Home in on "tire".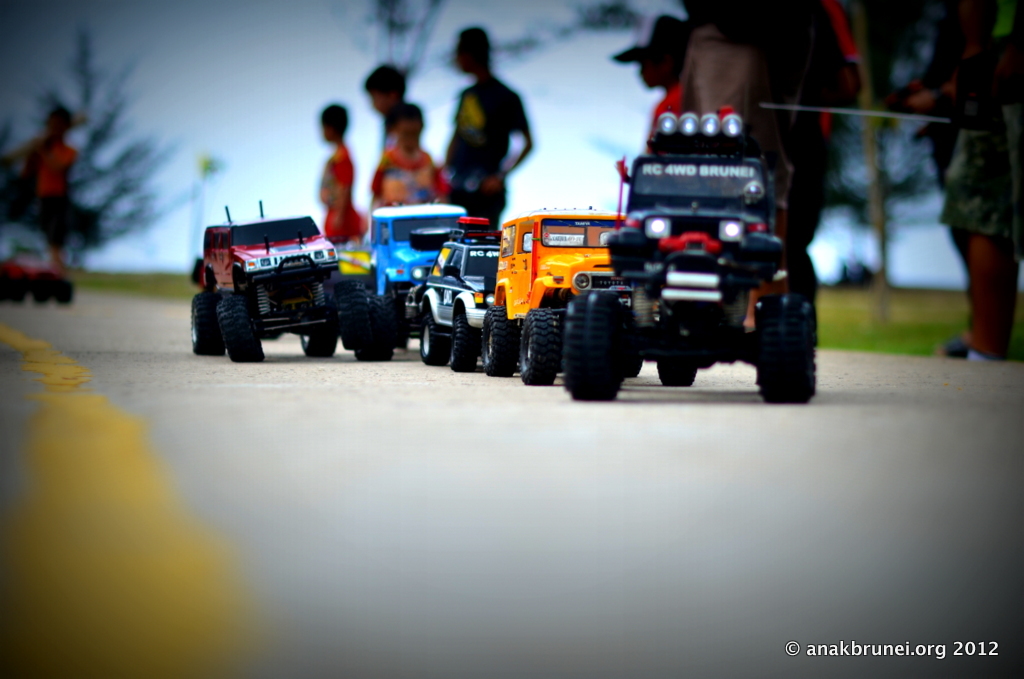
Homed in at {"left": 572, "top": 292, "right": 619, "bottom": 402}.
